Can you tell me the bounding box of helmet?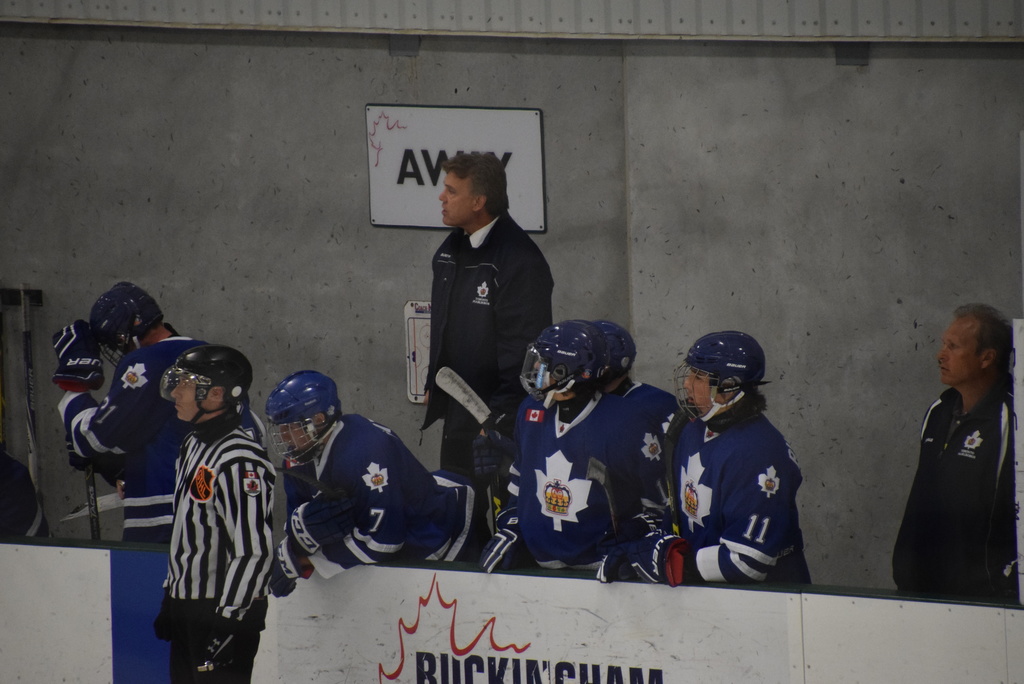
{"x1": 519, "y1": 320, "x2": 609, "y2": 405}.
